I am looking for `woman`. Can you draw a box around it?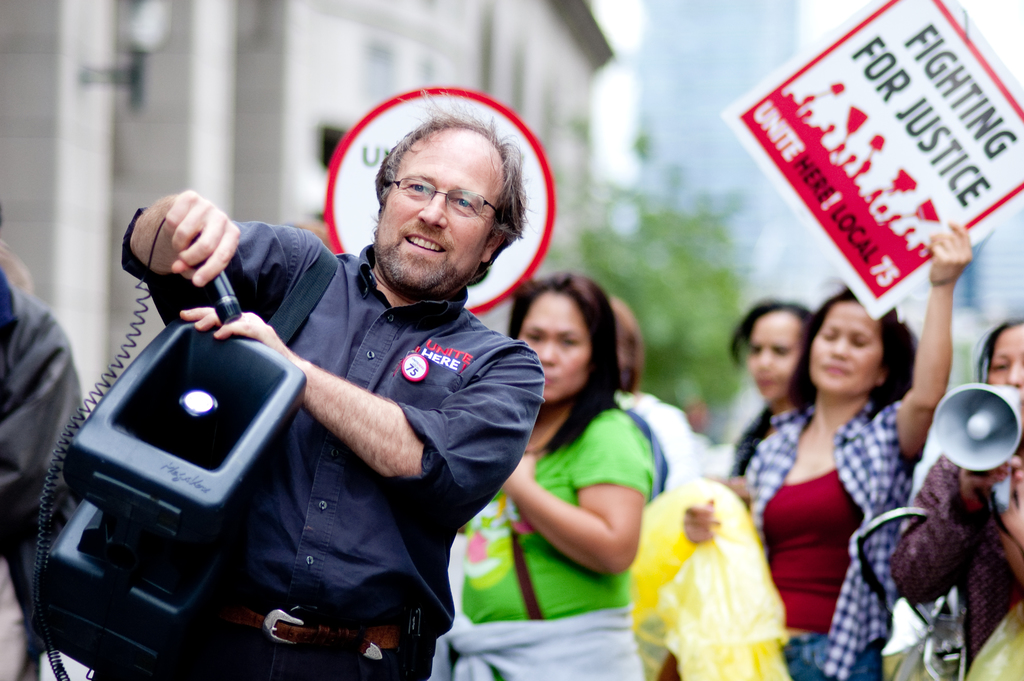
Sure, the bounding box is bbox(734, 222, 980, 680).
